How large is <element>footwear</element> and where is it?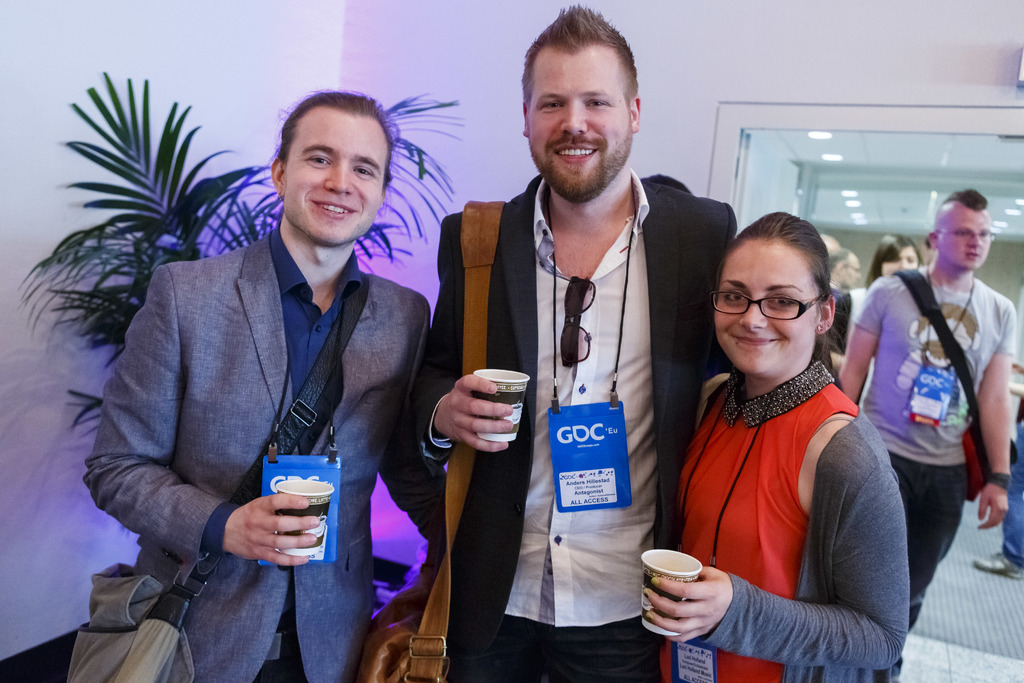
Bounding box: crop(973, 554, 1020, 582).
